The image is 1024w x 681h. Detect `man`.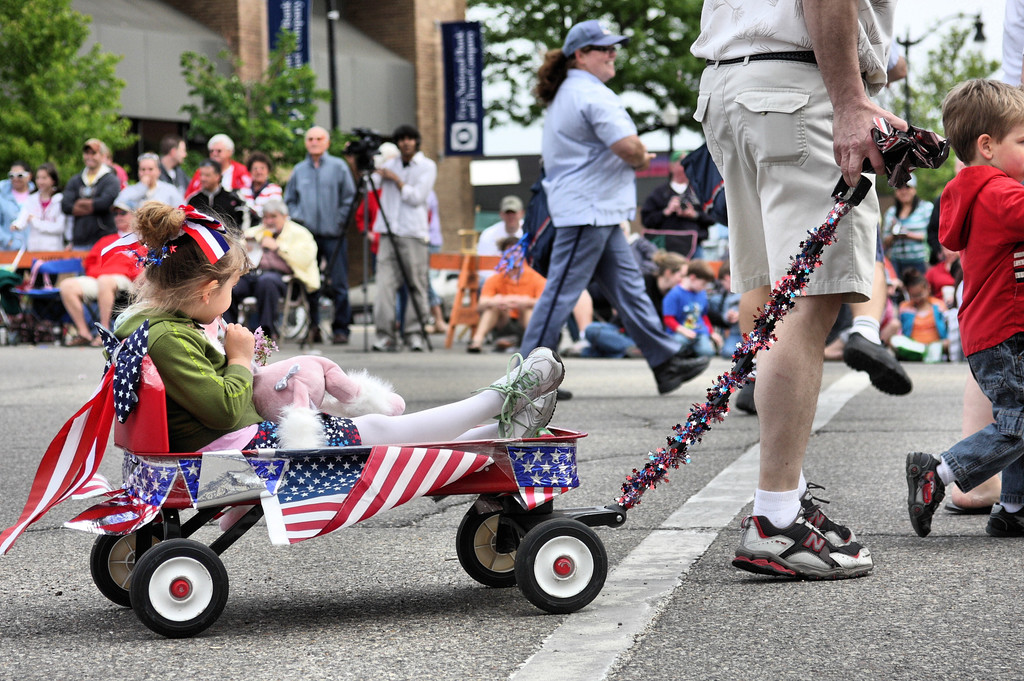
Detection: region(49, 189, 147, 351).
